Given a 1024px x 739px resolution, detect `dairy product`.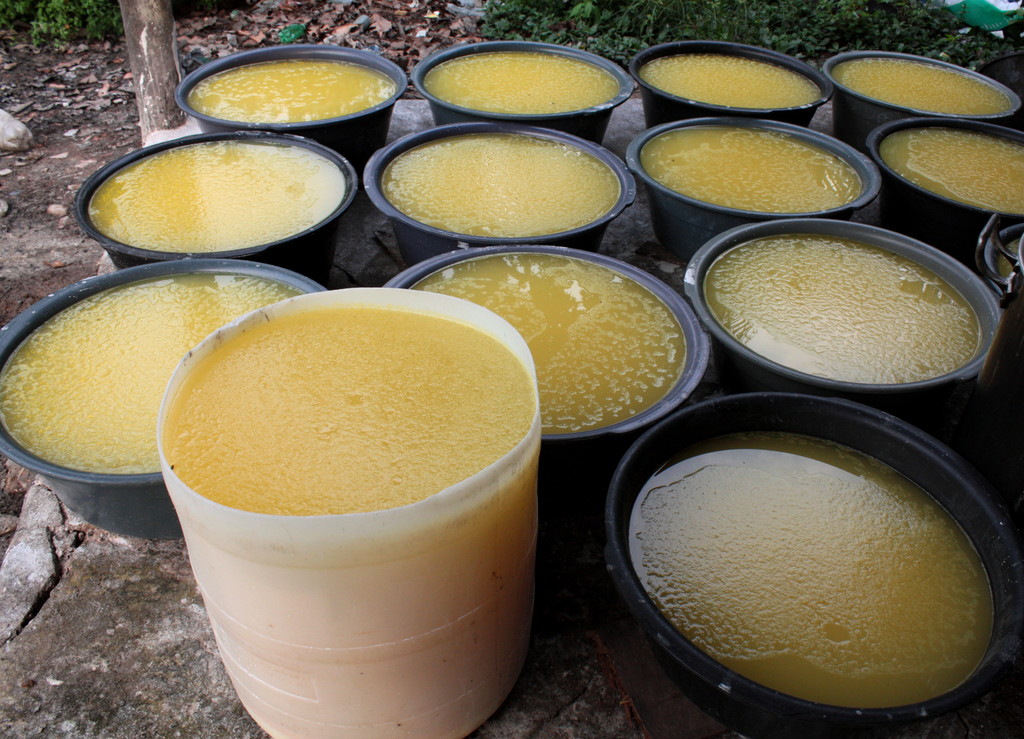
<box>374,128,620,235</box>.
